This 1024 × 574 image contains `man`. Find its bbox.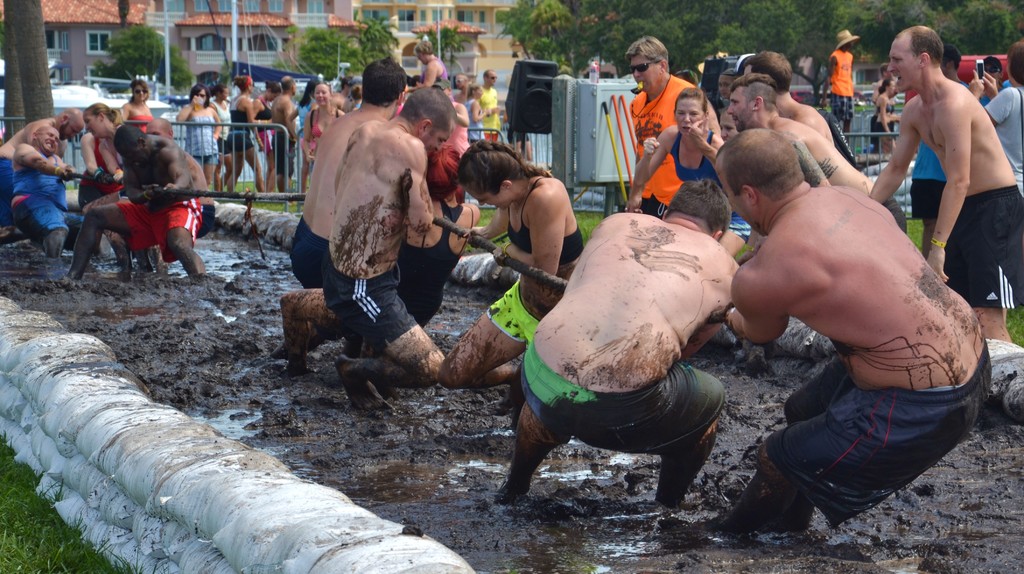
[left=504, top=170, right=752, bottom=512].
